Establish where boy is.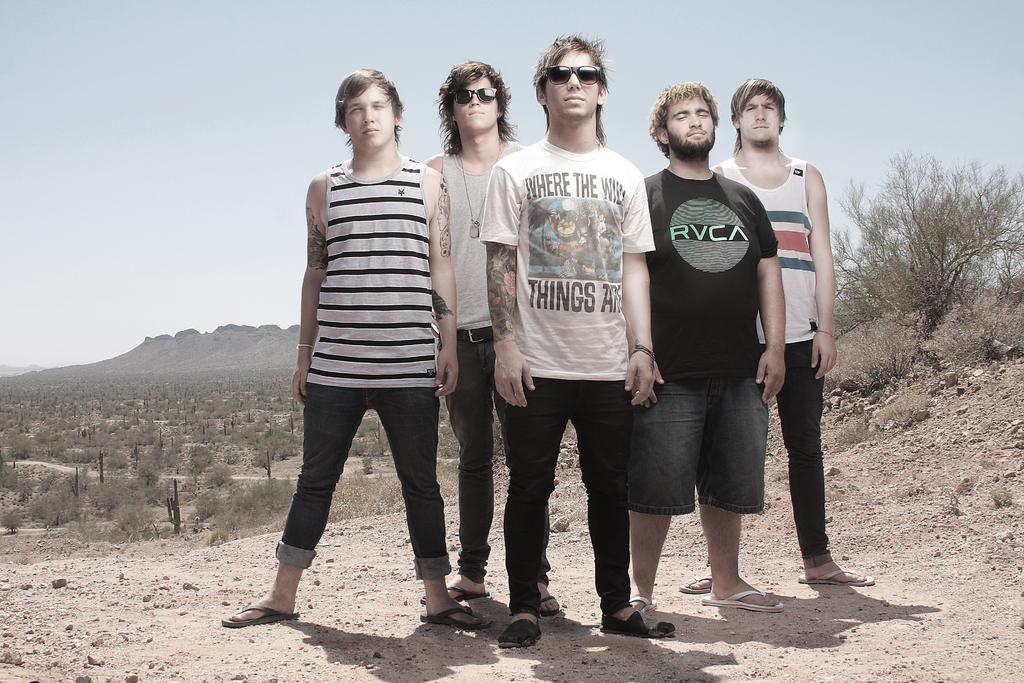
Established at box=[256, 92, 458, 603].
